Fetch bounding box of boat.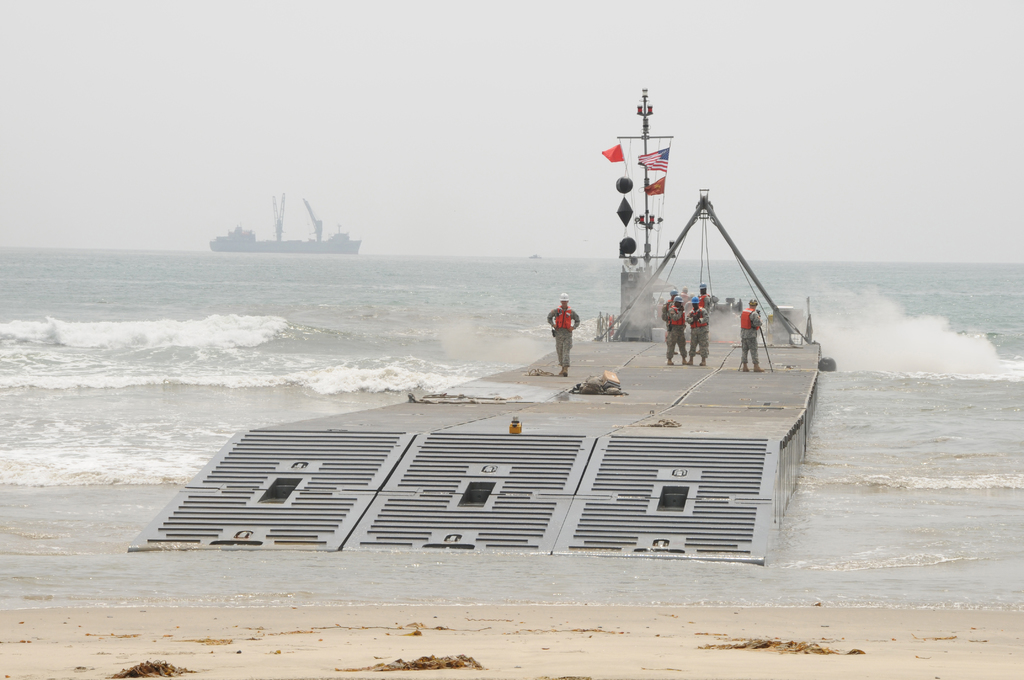
Bbox: (left=212, top=193, right=362, bottom=254).
